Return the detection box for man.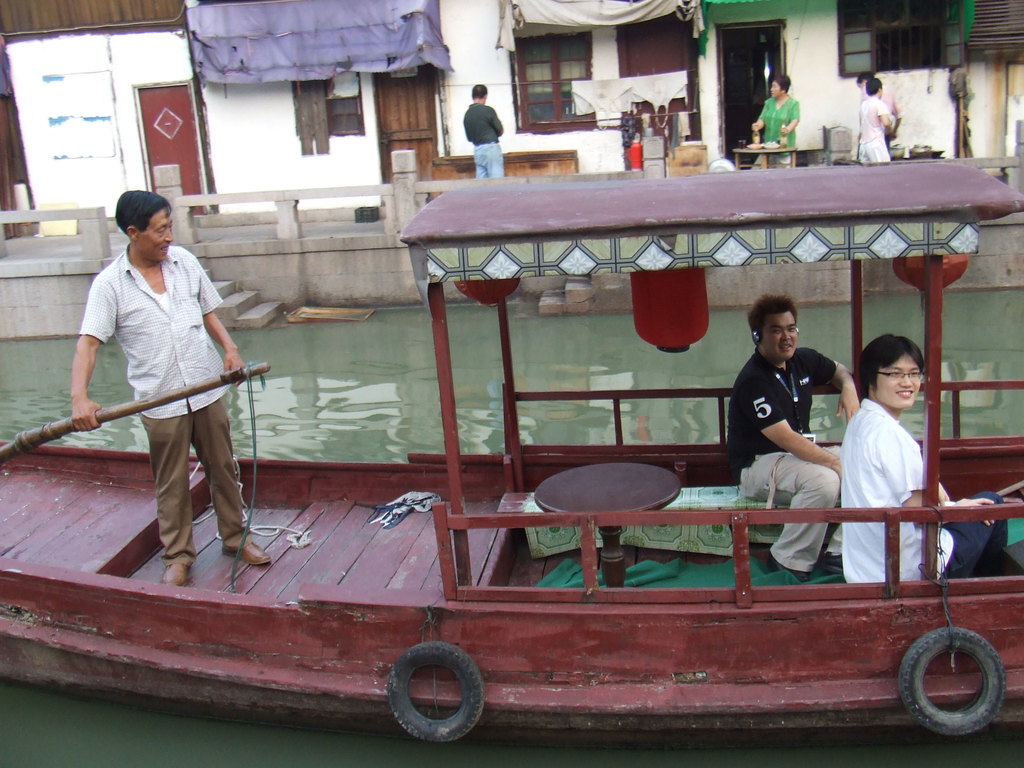
<region>463, 85, 501, 180</region>.
